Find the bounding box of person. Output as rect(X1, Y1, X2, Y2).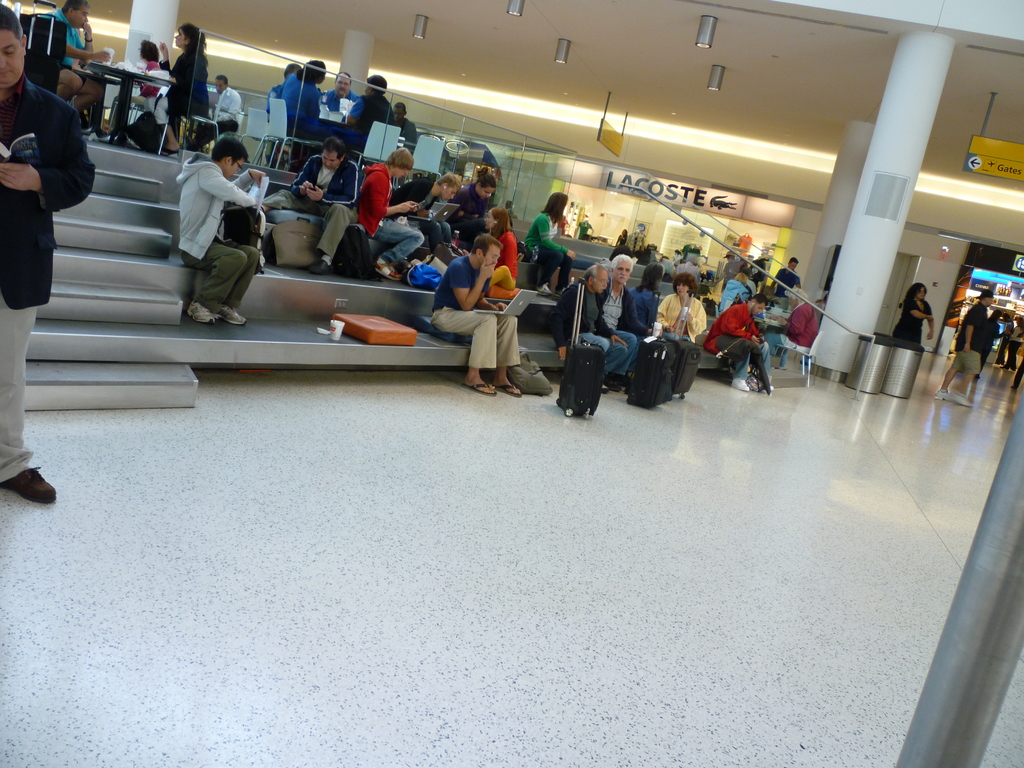
rect(517, 179, 573, 303).
